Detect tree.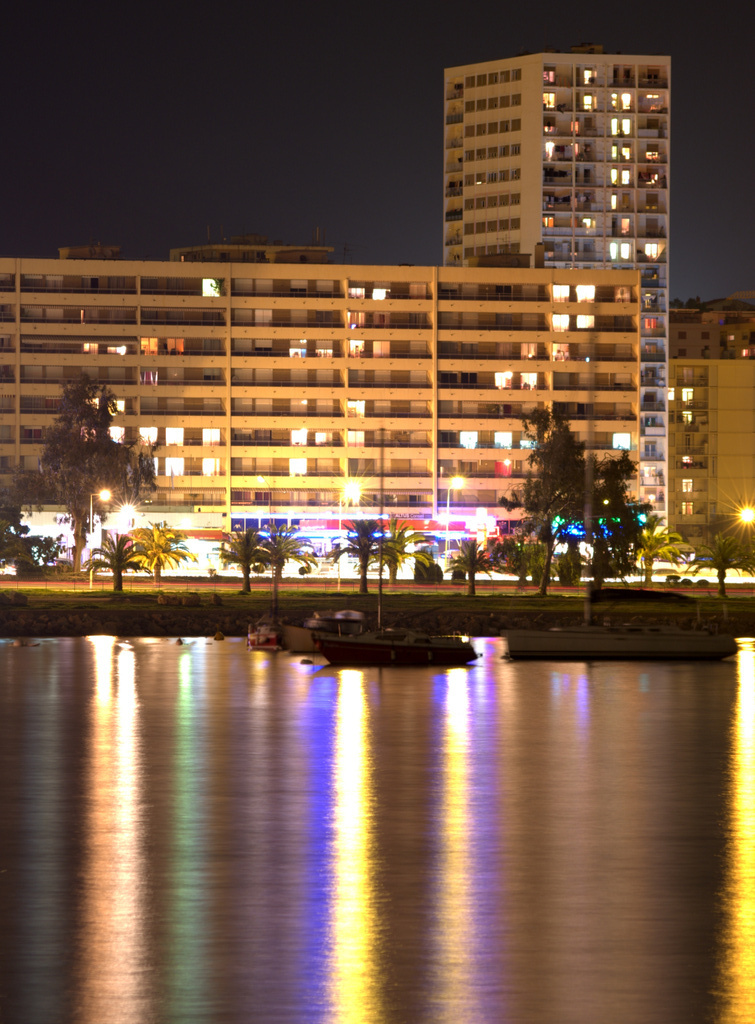
Detected at BBox(247, 518, 316, 618).
